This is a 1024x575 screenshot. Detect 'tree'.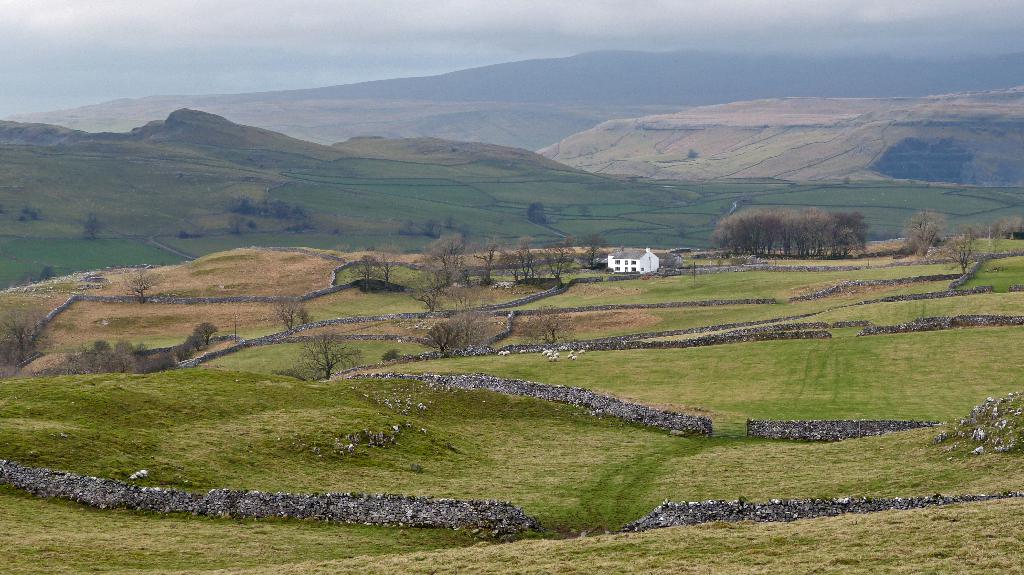
box=[980, 215, 1023, 250].
